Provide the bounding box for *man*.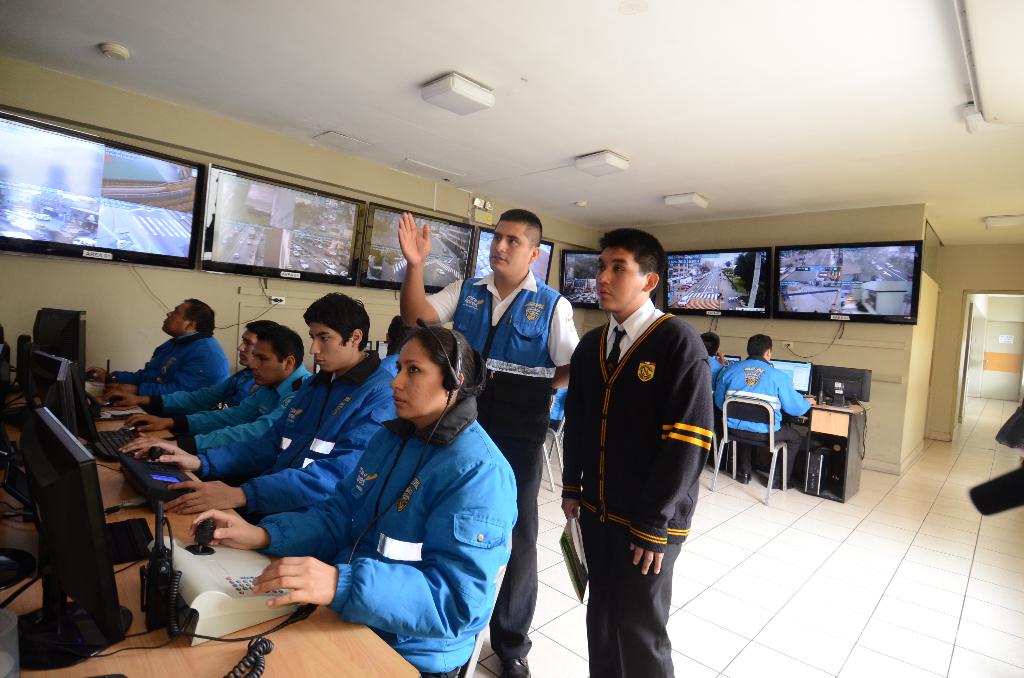
(396,211,582,677).
